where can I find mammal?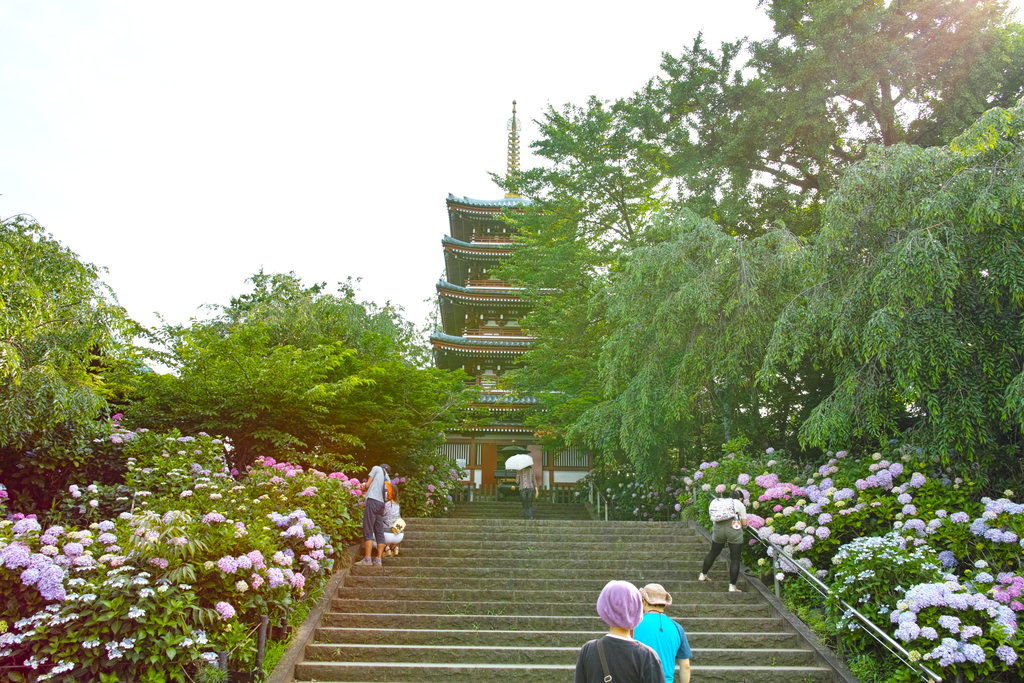
You can find it at x1=517 y1=463 x2=541 y2=516.
